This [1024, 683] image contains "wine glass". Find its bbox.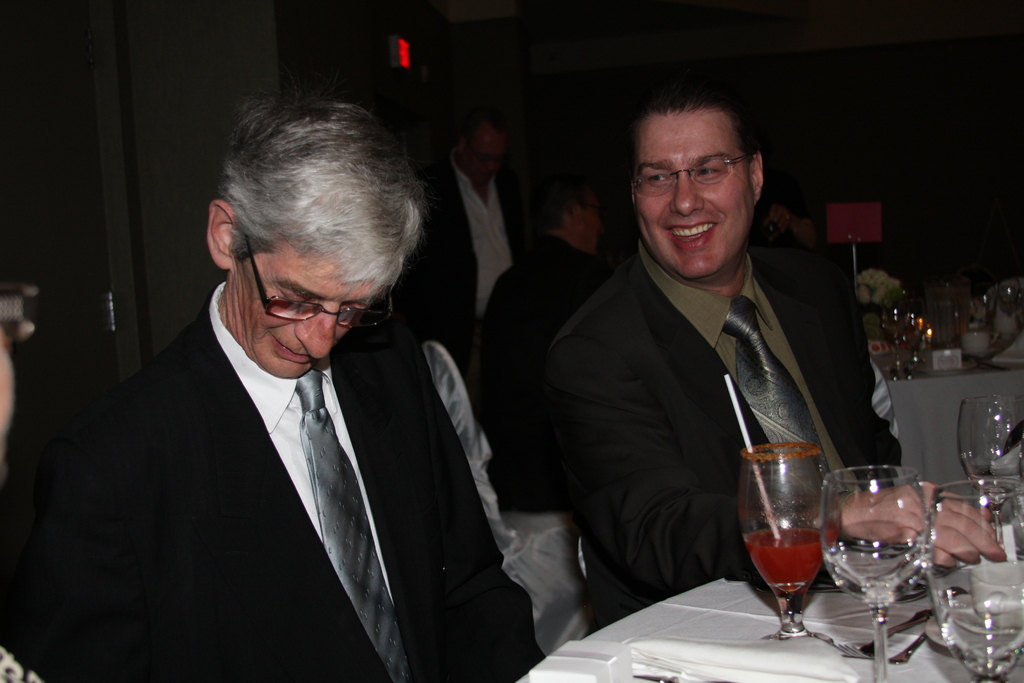
select_region(930, 476, 1023, 682).
